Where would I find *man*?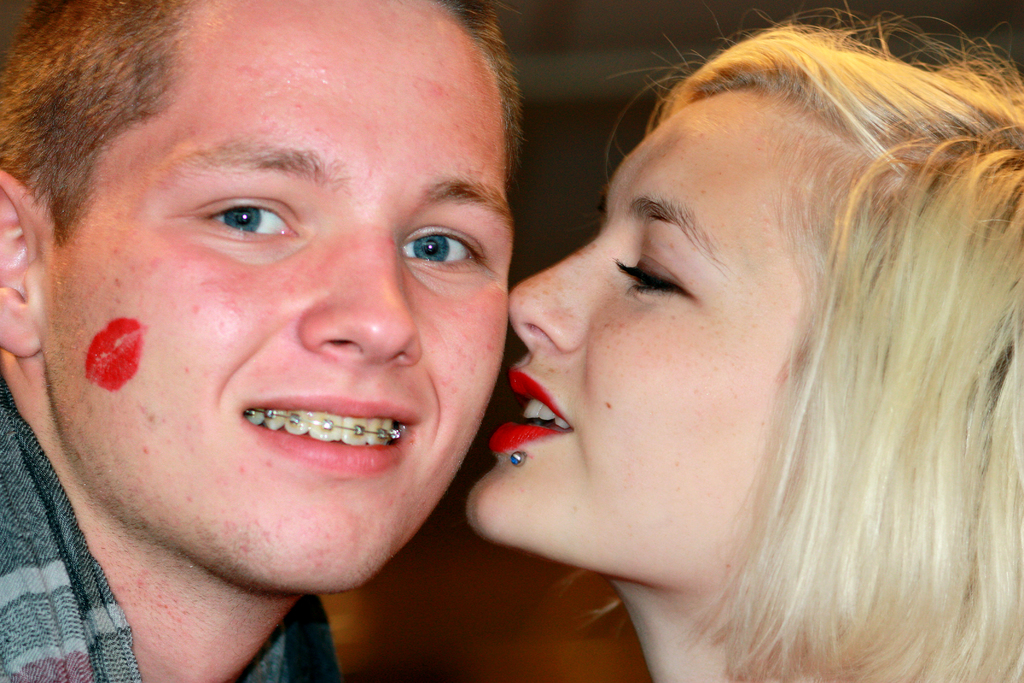
At pyautogui.locateOnScreen(50, 6, 670, 676).
